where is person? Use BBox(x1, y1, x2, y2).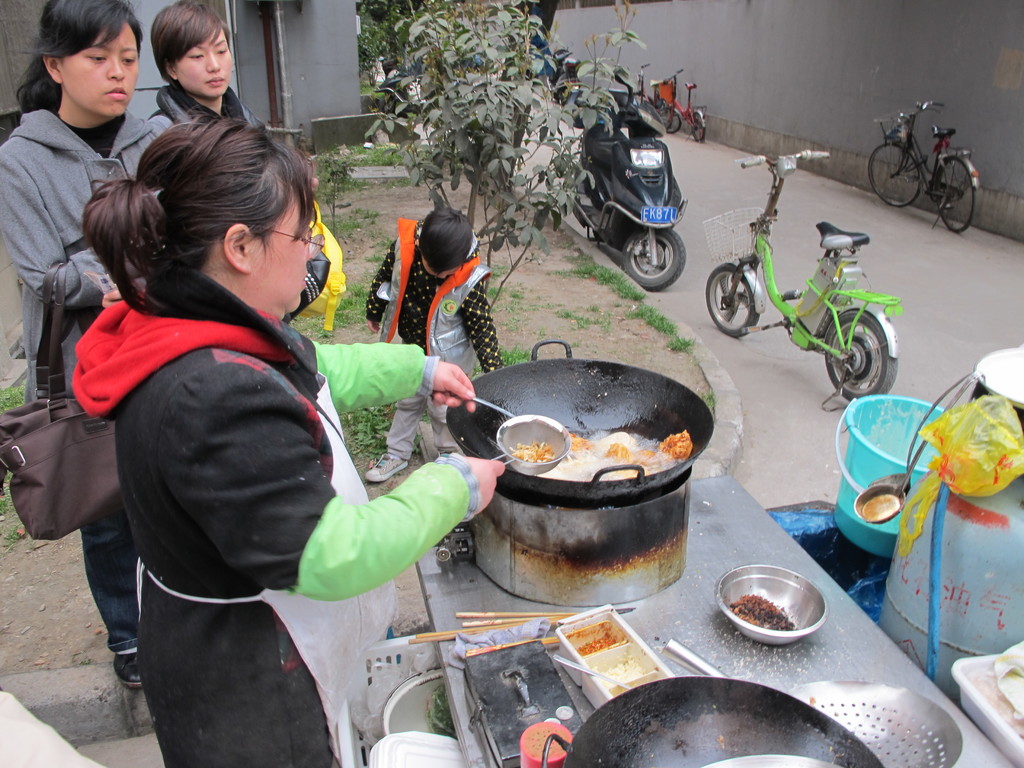
BBox(148, 0, 247, 117).
